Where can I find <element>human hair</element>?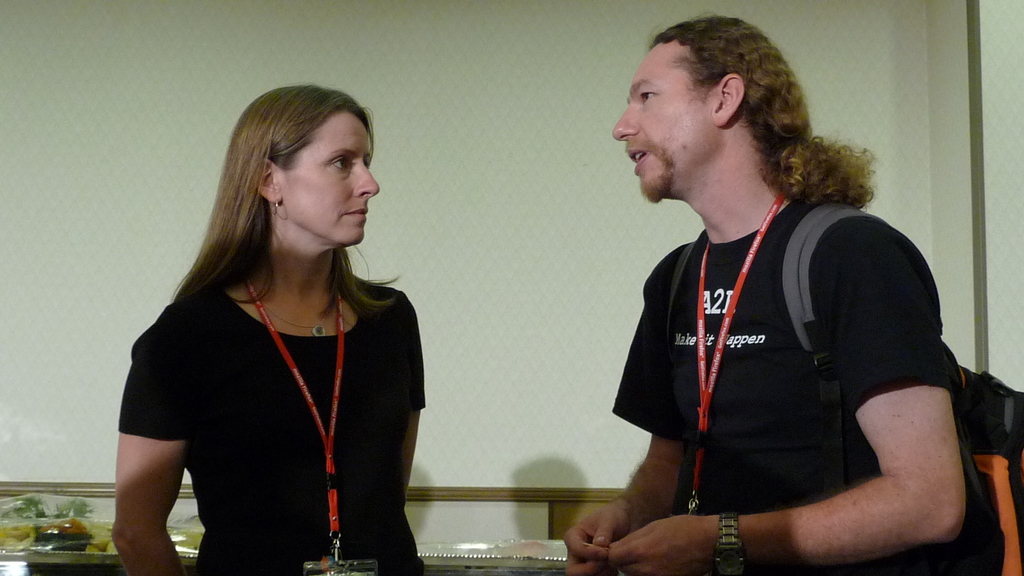
You can find it at 167 88 380 350.
